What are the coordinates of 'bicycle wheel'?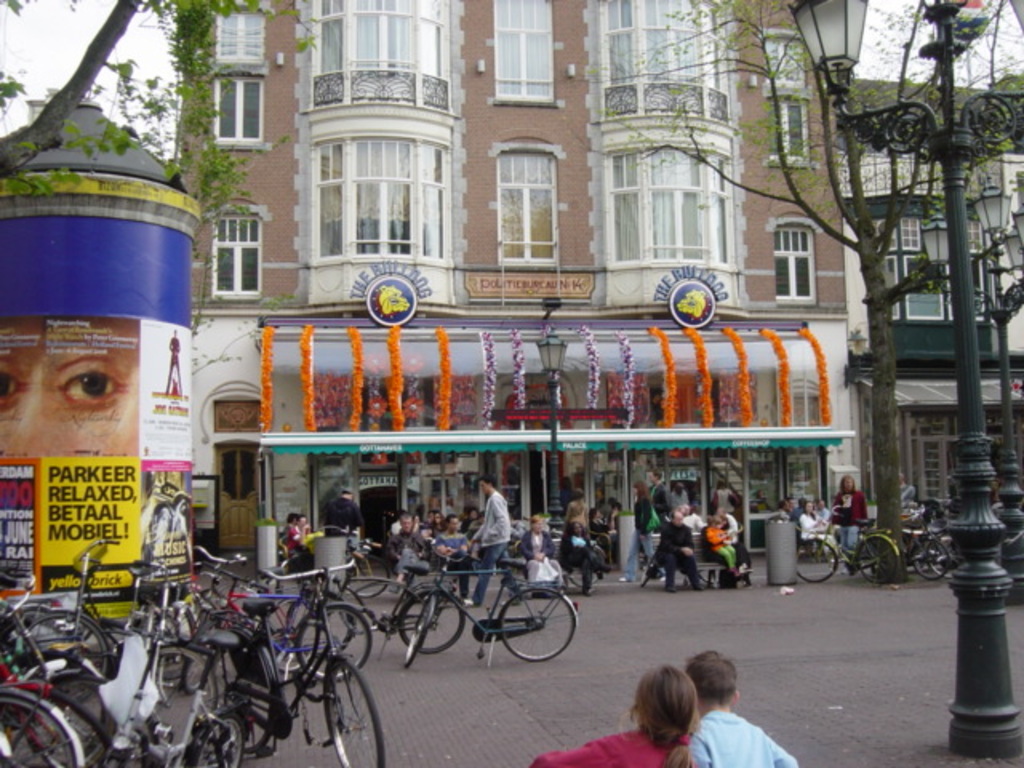
box=[854, 531, 902, 589].
